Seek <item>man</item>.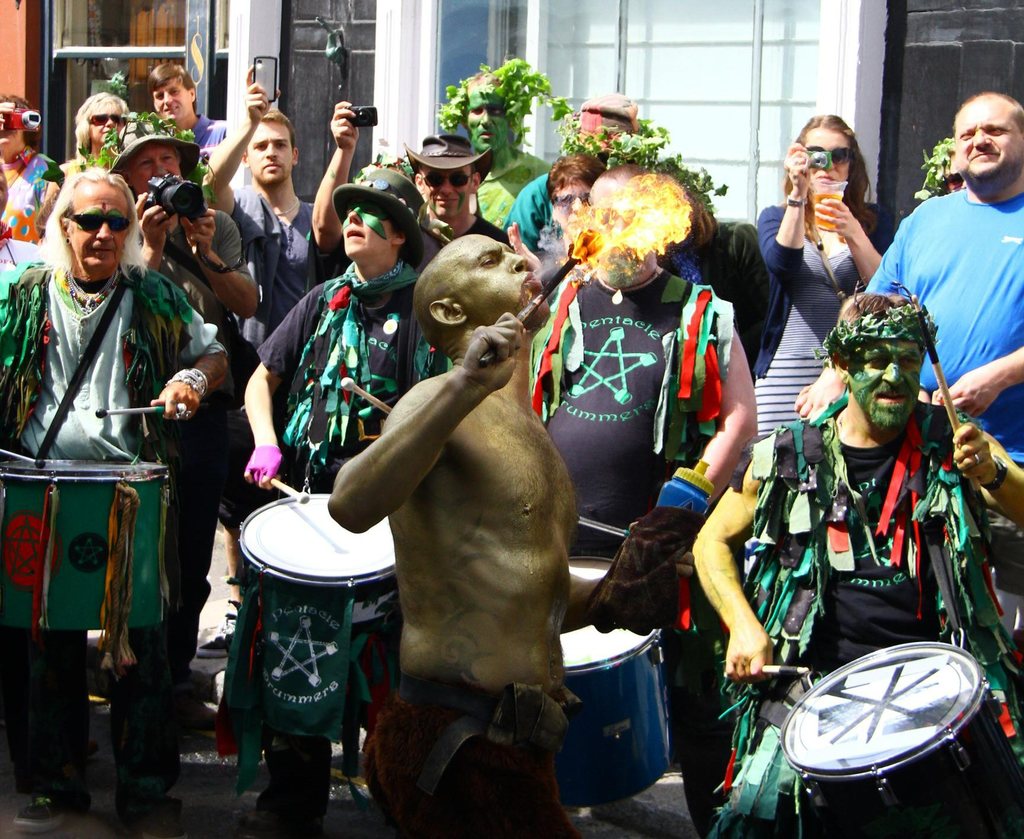
detection(782, 90, 1023, 469).
